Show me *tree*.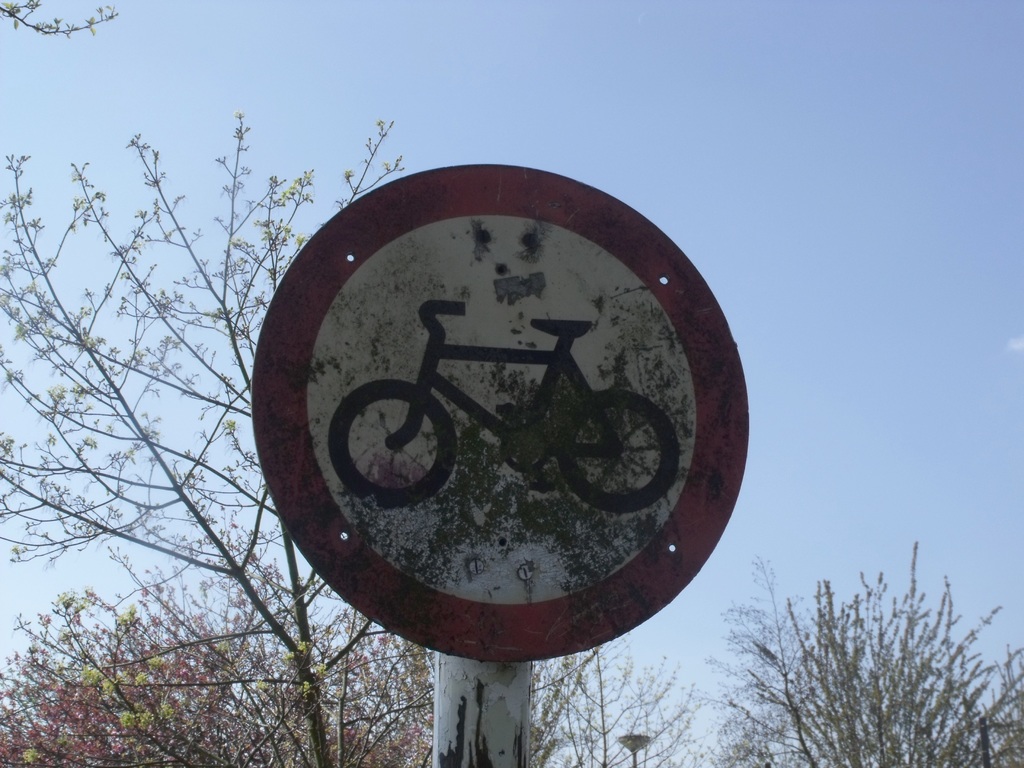
*tree* is here: <box>0,102,413,767</box>.
